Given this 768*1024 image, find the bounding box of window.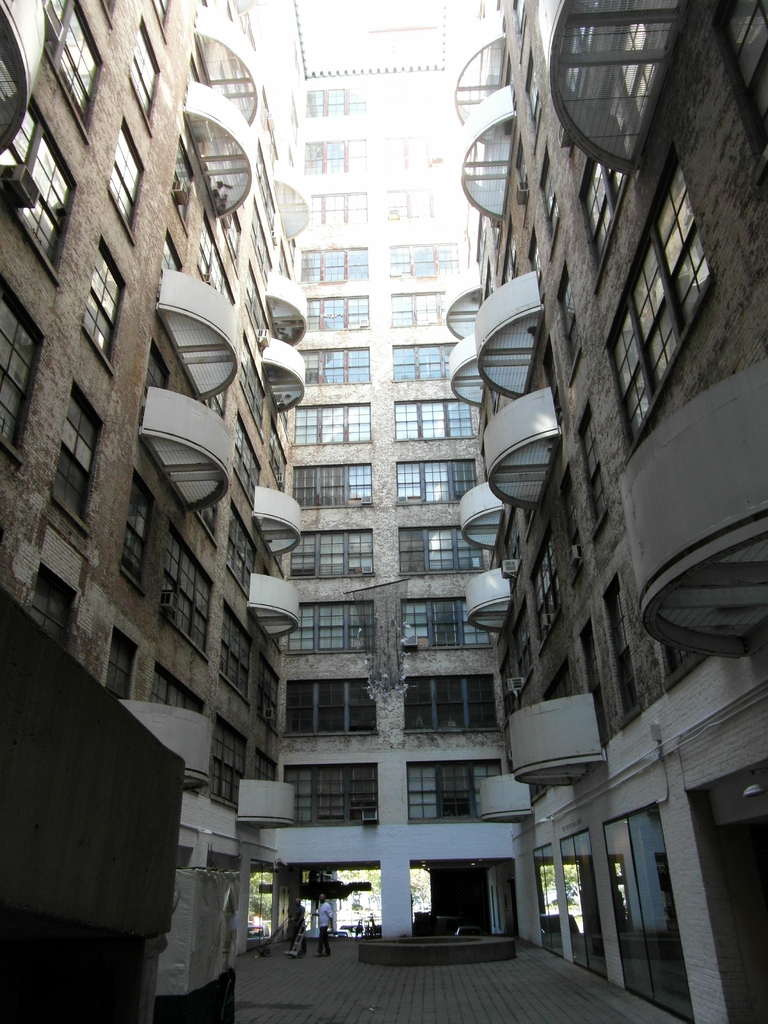
bbox=(137, 343, 172, 429).
